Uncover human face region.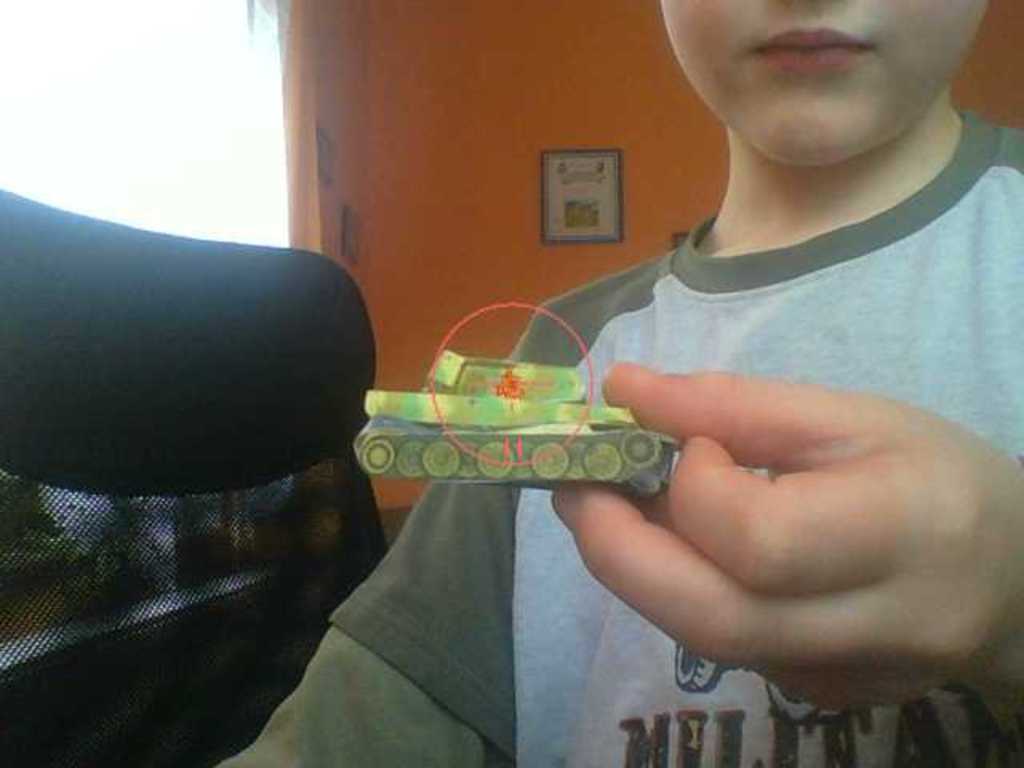
Uncovered: crop(667, 0, 982, 178).
